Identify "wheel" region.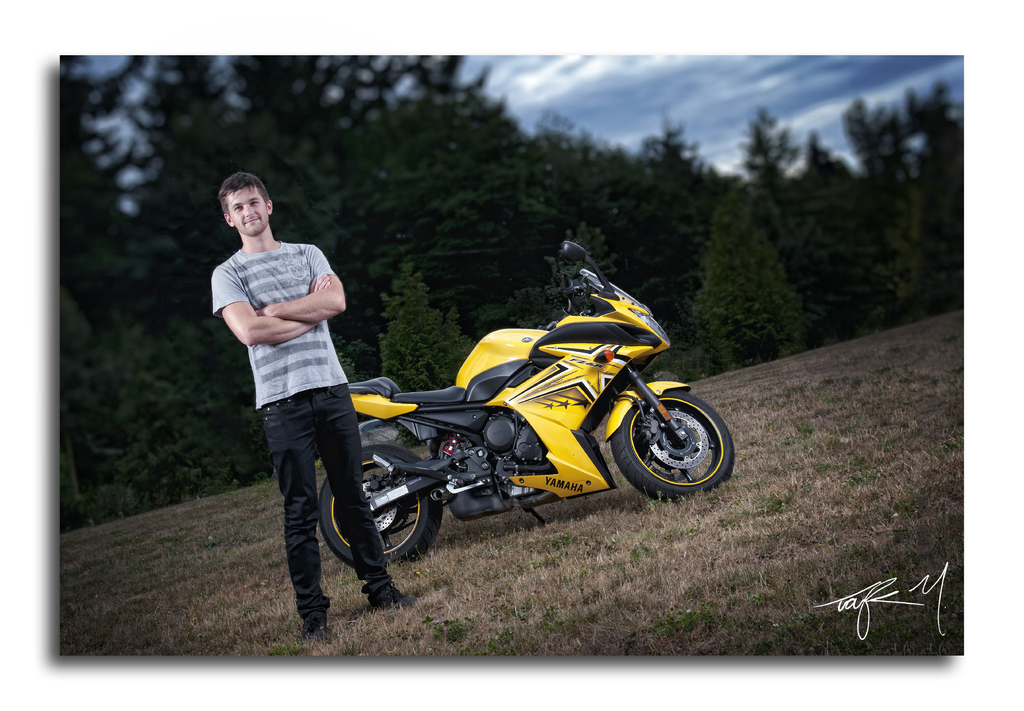
Region: 617:384:717:490.
